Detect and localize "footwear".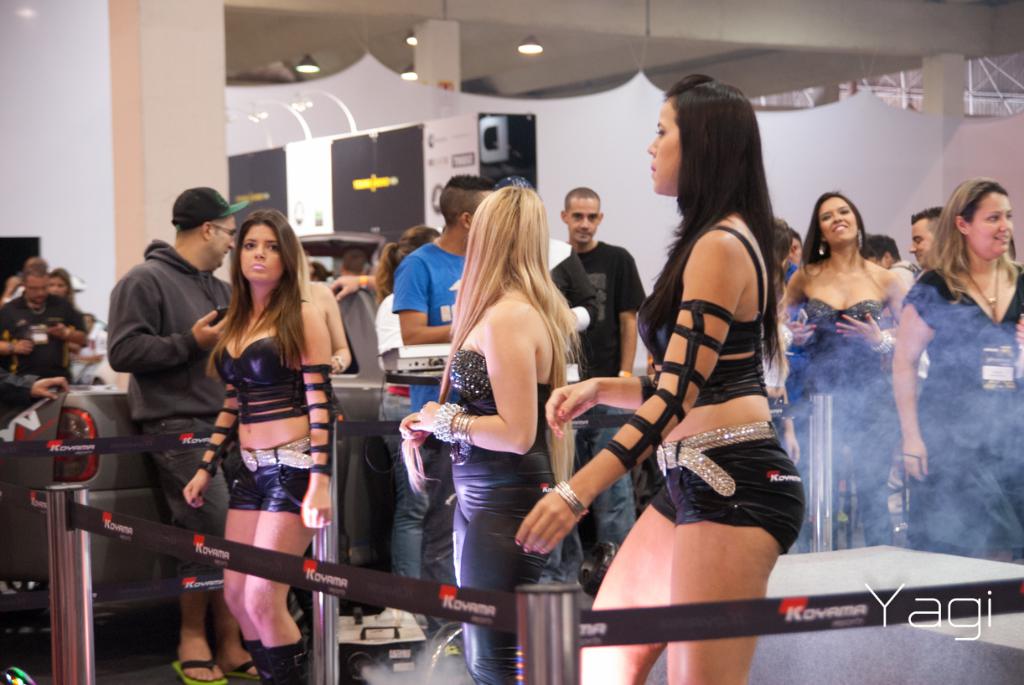
Localized at 229, 659, 261, 675.
